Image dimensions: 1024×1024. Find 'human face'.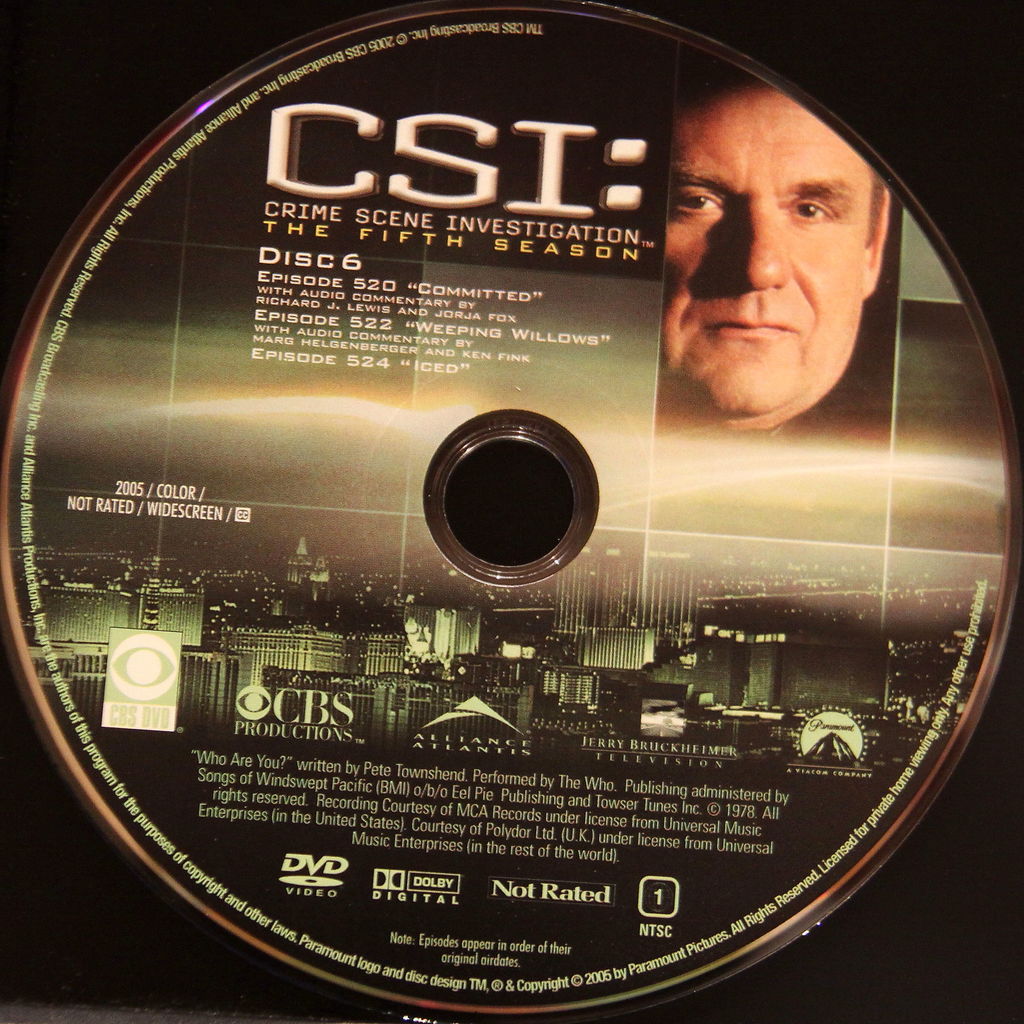
region(660, 84, 874, 419).
